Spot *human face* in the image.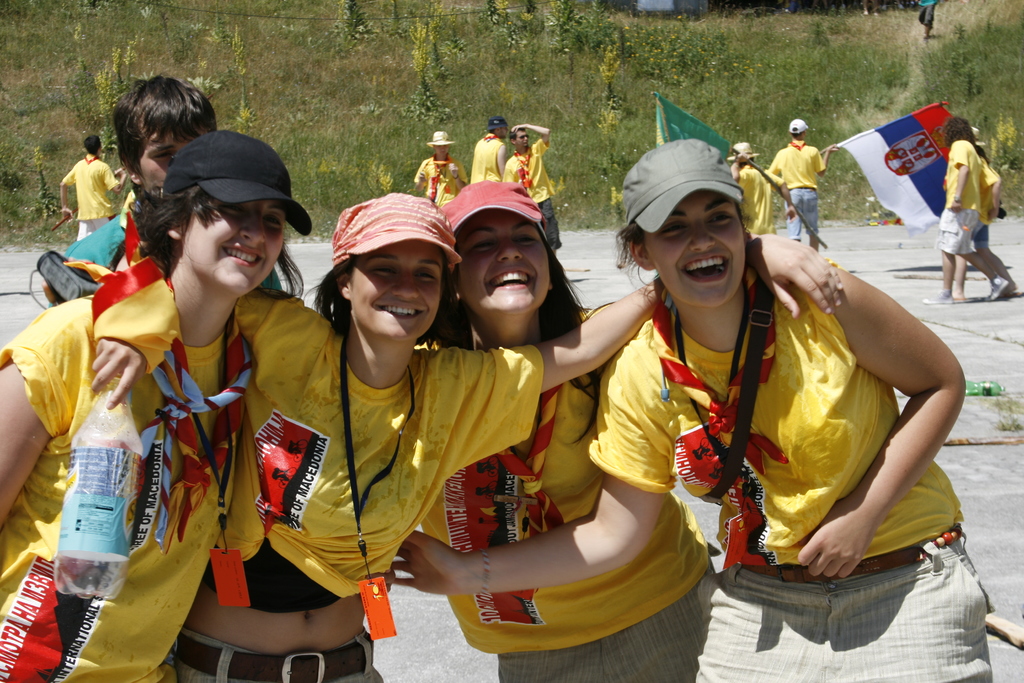
*human face* found at locate(137, 129, 205, 192).
